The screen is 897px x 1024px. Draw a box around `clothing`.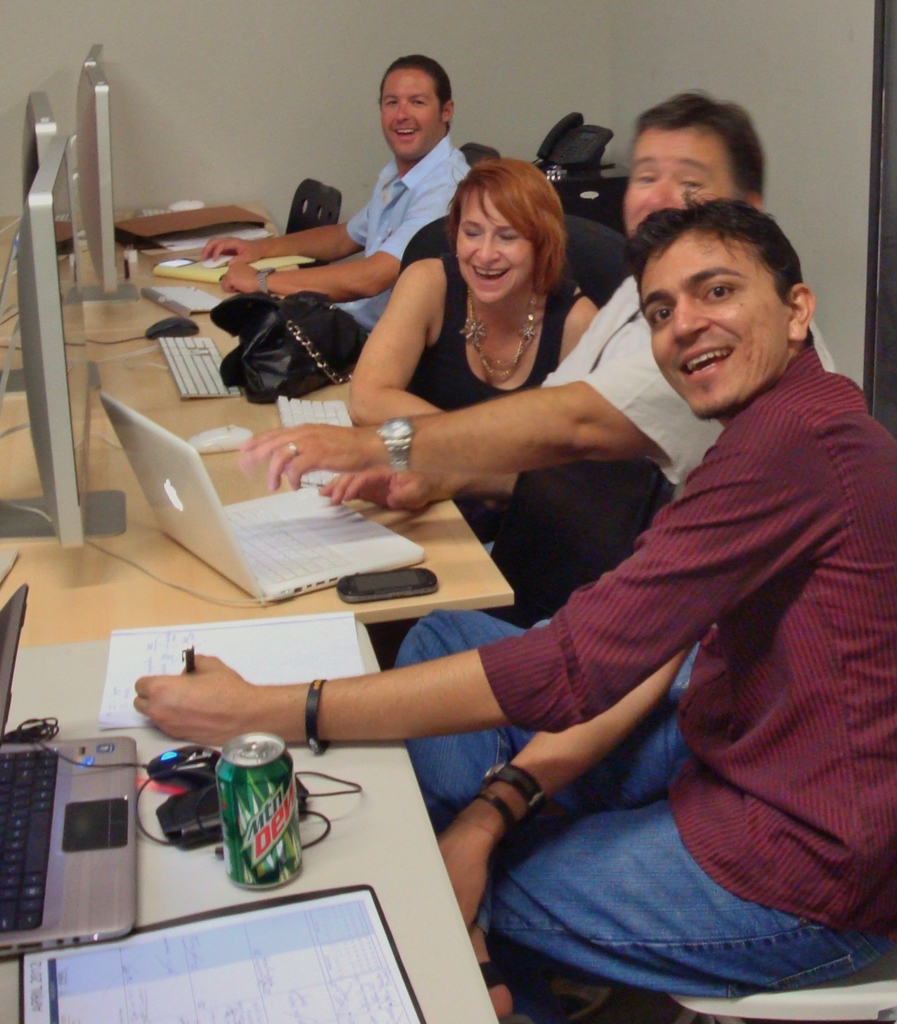
<region>398, 255, 594, 407</region>.
